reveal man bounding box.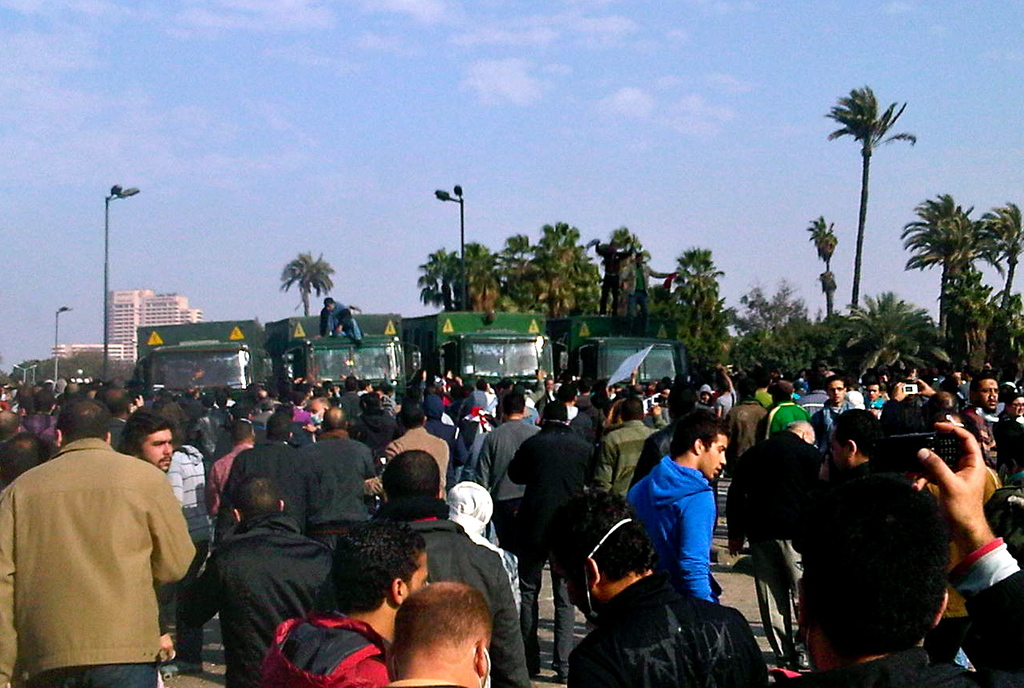
Revealed: <bbox>815, 370, 865, 453</bbox>.
